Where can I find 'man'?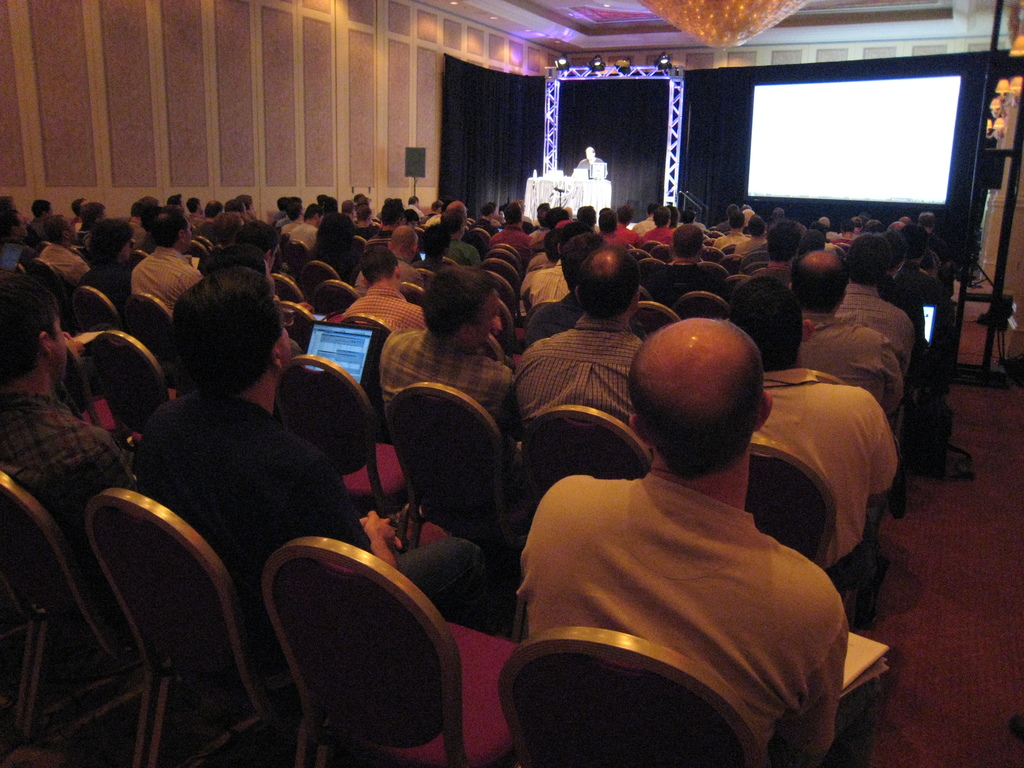
You can find it at x1=186, y1=195, x2=201, y2=227.
